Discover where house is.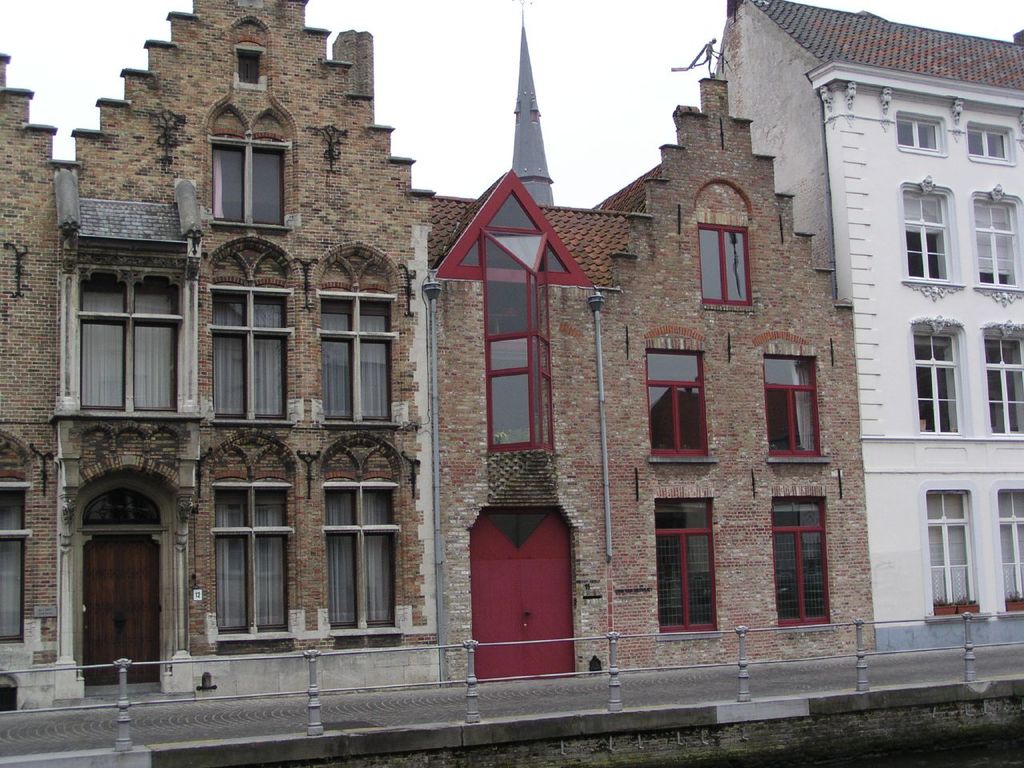
Discovered at [left=0, top=0, right=877, bottom=709].
